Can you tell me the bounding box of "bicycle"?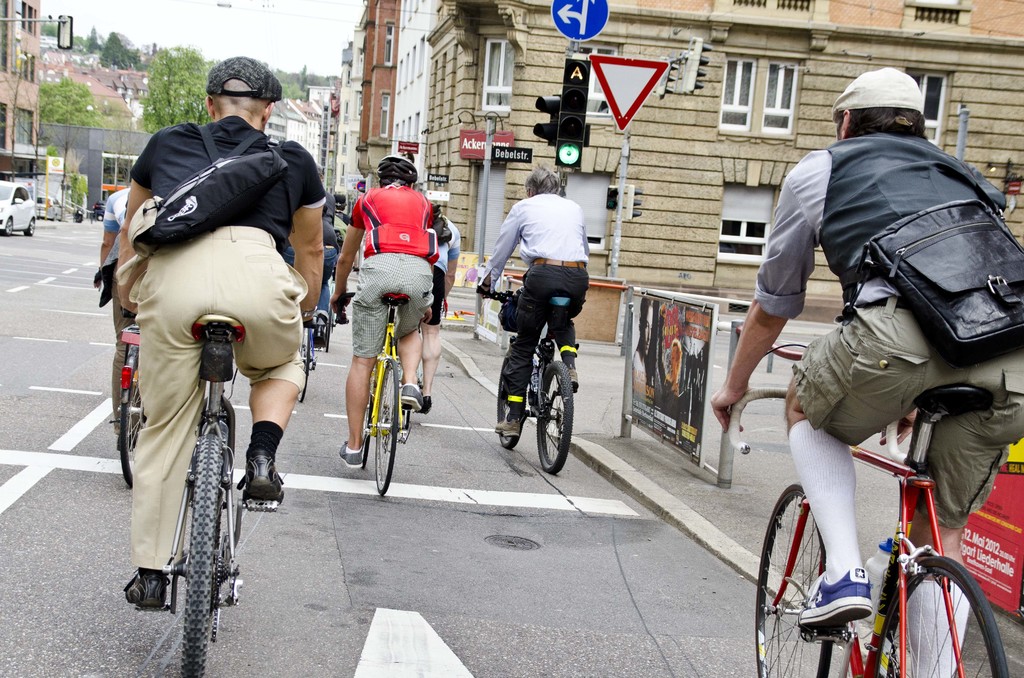
l=383, t=289, r=449, b=431.
